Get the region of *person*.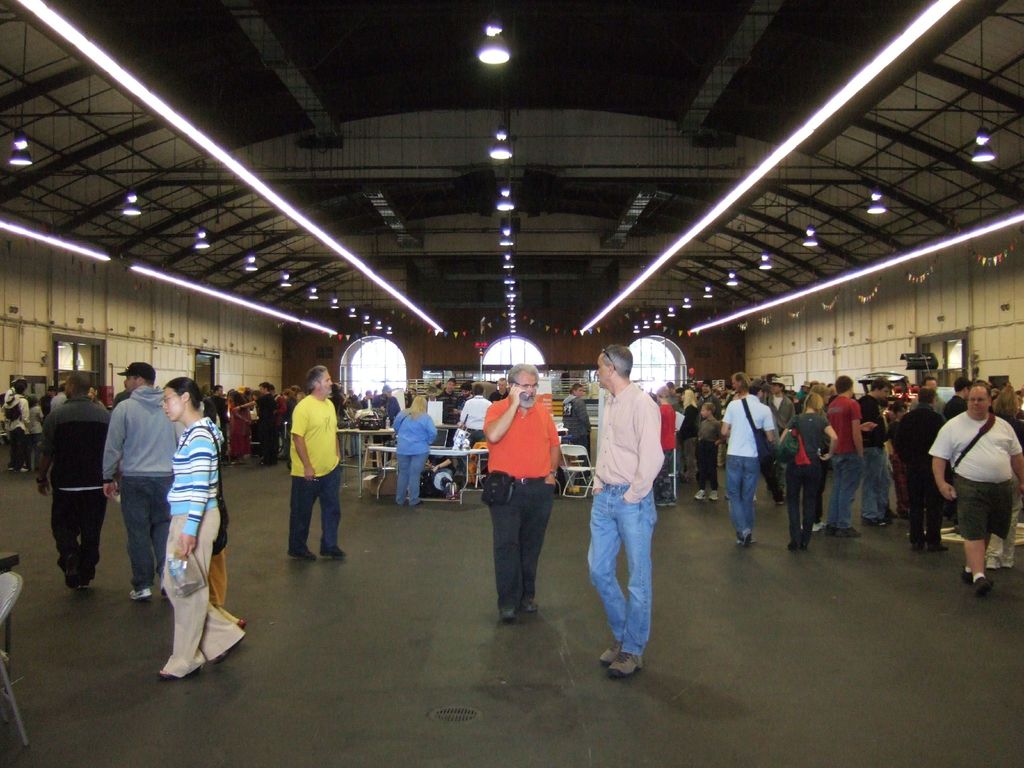
bbox(797, 433, 827, 532).
